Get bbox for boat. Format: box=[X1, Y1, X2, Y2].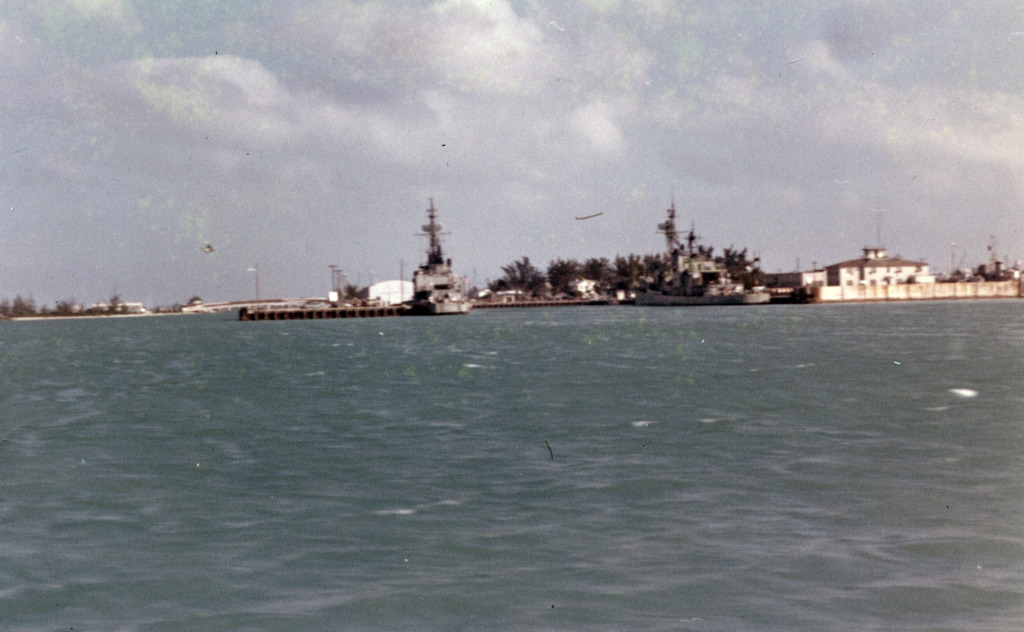
box=[410, 197, 477, 319].
